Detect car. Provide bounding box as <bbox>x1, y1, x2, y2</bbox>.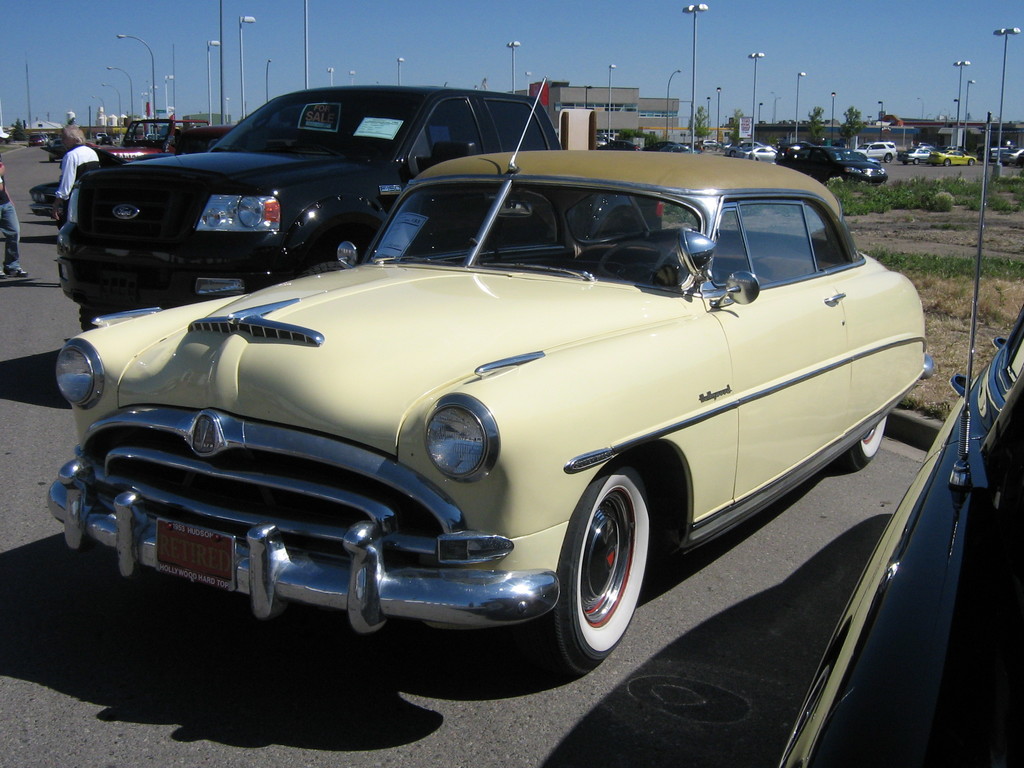
<bbox>925, 148, 976, 170</bbox>.
